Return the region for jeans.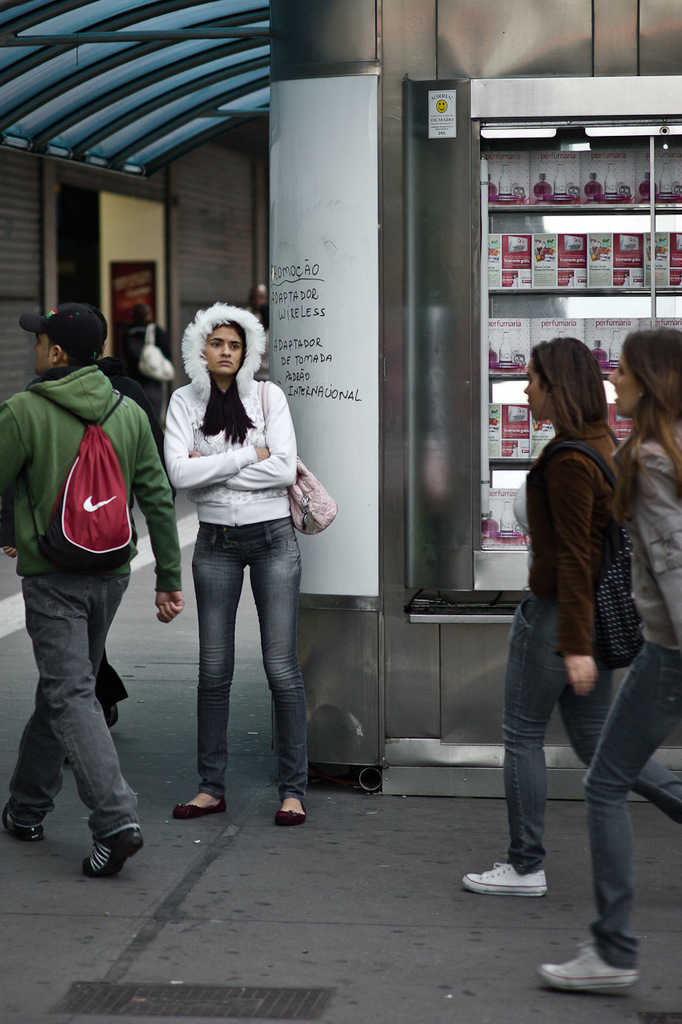
detection(2, 574, 136, 820).
